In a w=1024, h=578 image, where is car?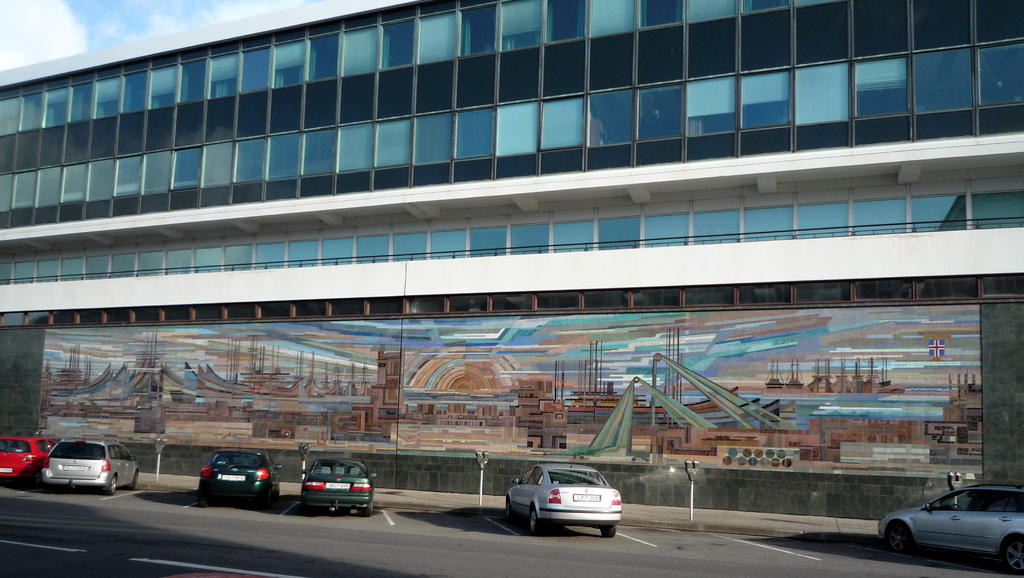
[0, 435, 60, 490].
